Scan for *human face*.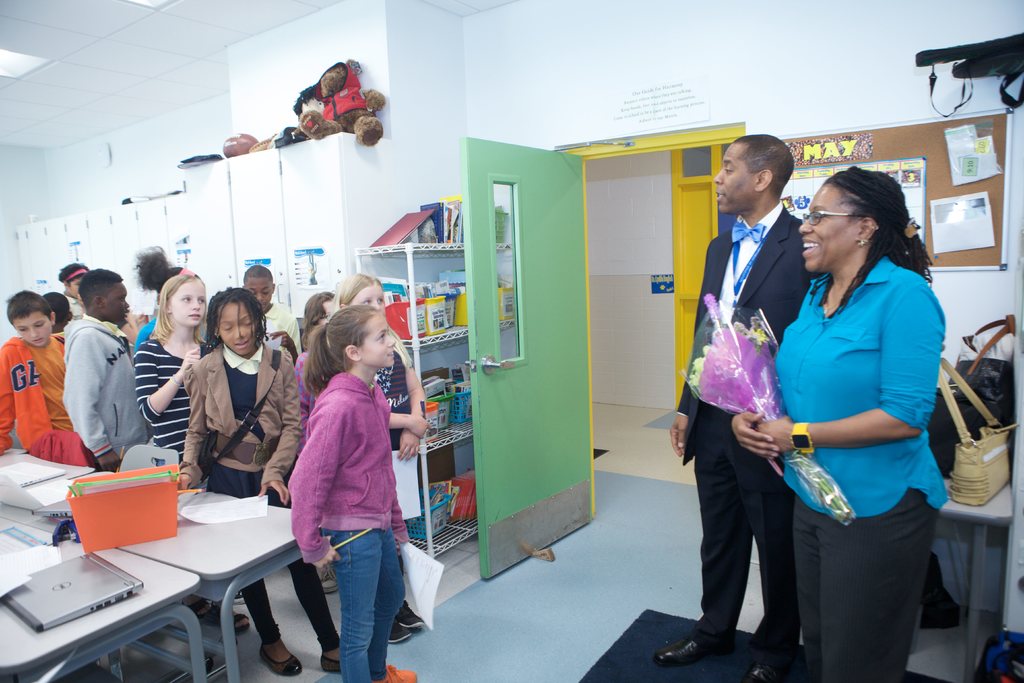
Scan result: bbox(798, 176, 858, 279).
